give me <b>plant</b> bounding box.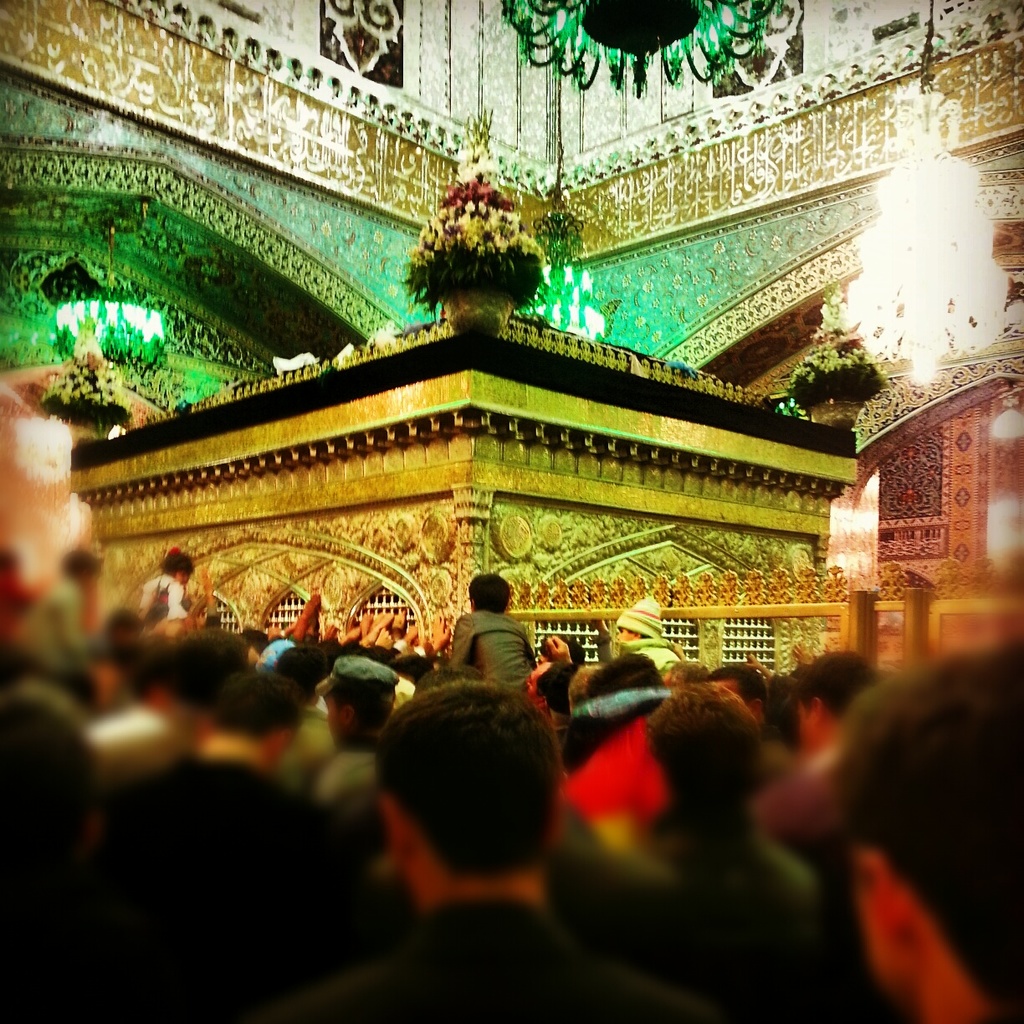
Rect(787, 286, 889, 402).
